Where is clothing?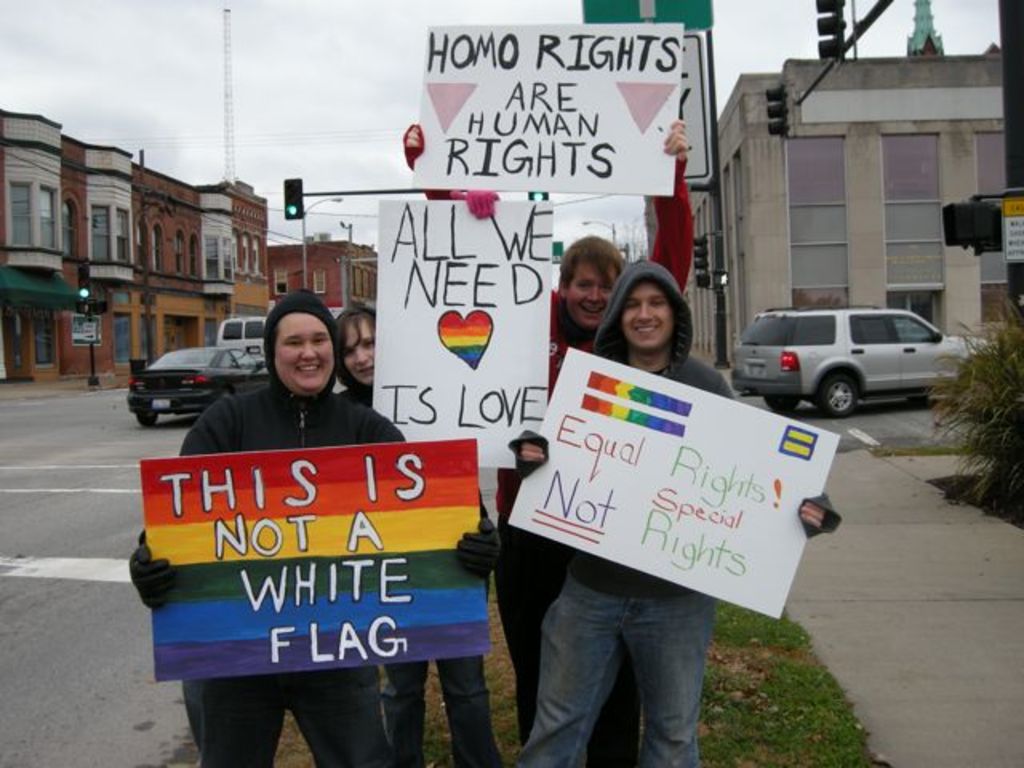
x1=136 y1=341 x2=474 y2=685.
